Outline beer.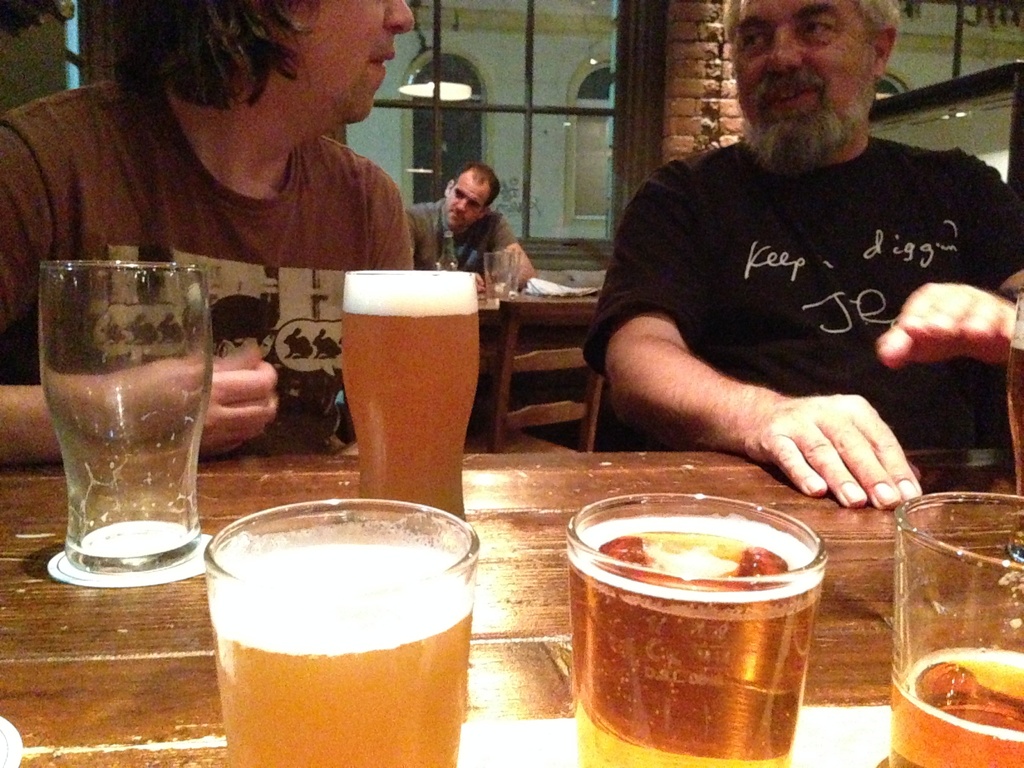
Outline: (568,482,812,767).
